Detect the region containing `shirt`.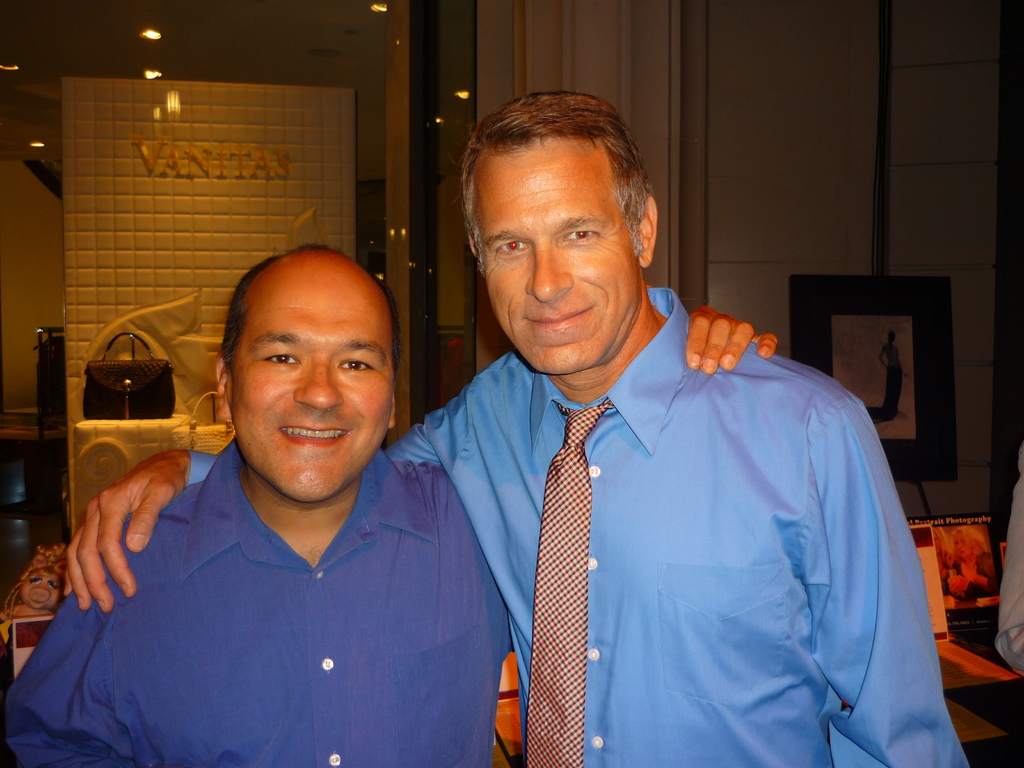
region(184, 287, 969, 767).
